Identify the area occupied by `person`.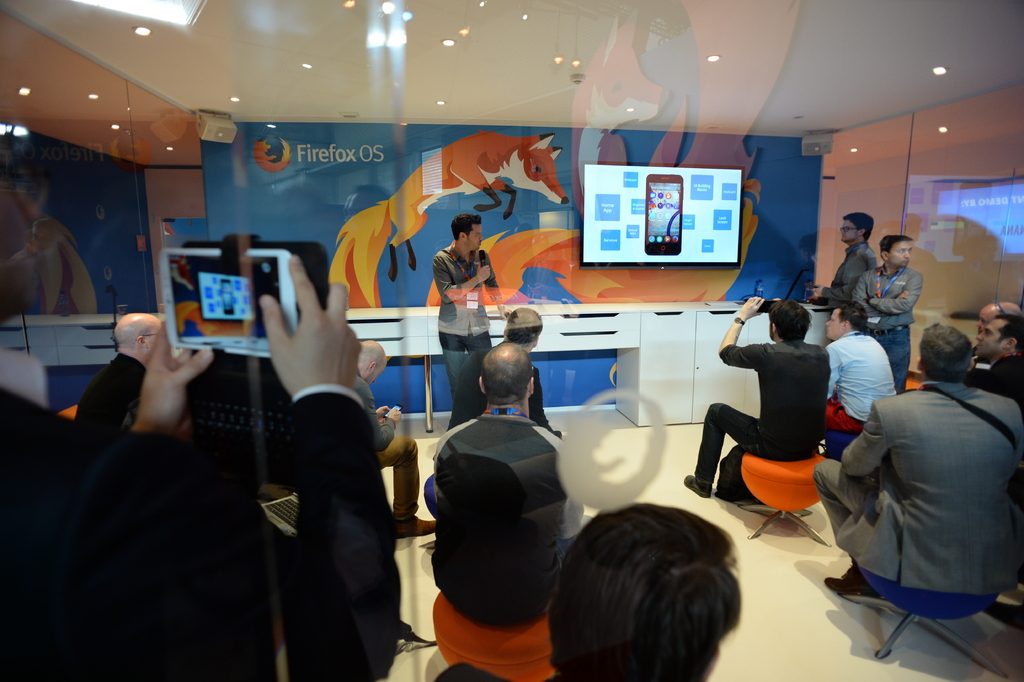
Area: [812, 209, 877, 305].
